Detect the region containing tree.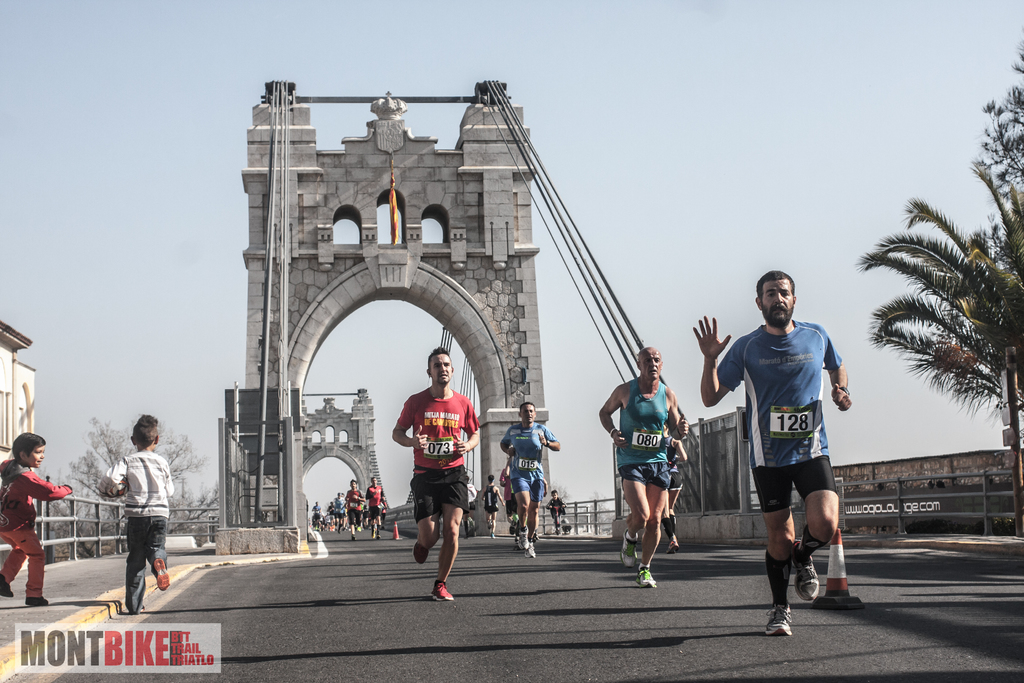
l=852, t=151, r=1015, b=479.
